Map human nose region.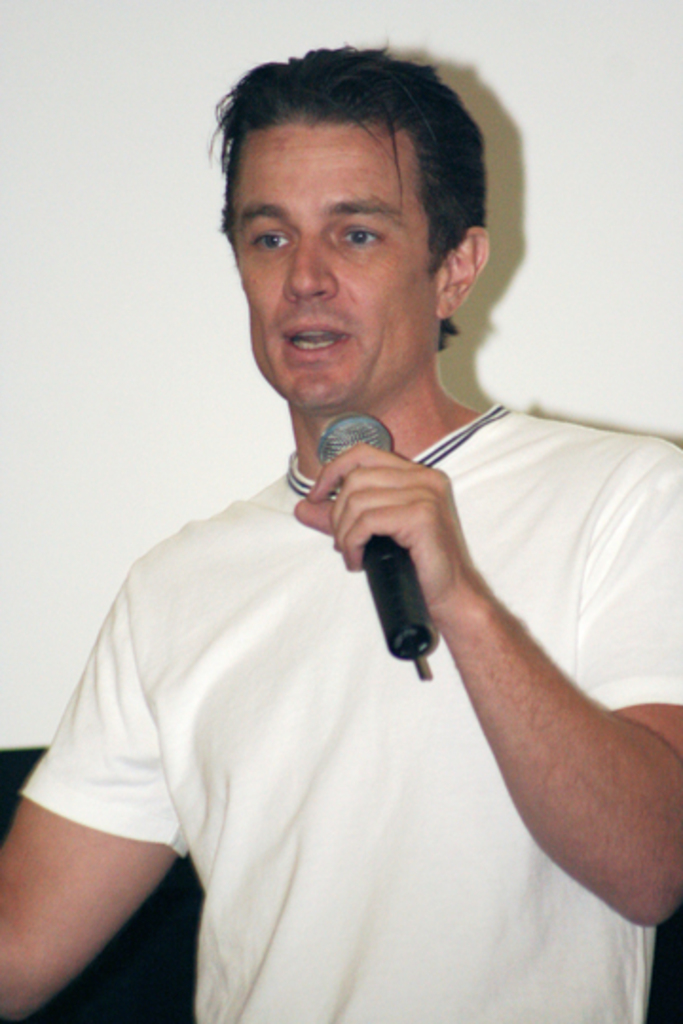
Mapped to box(283, 233, 338, 302).
